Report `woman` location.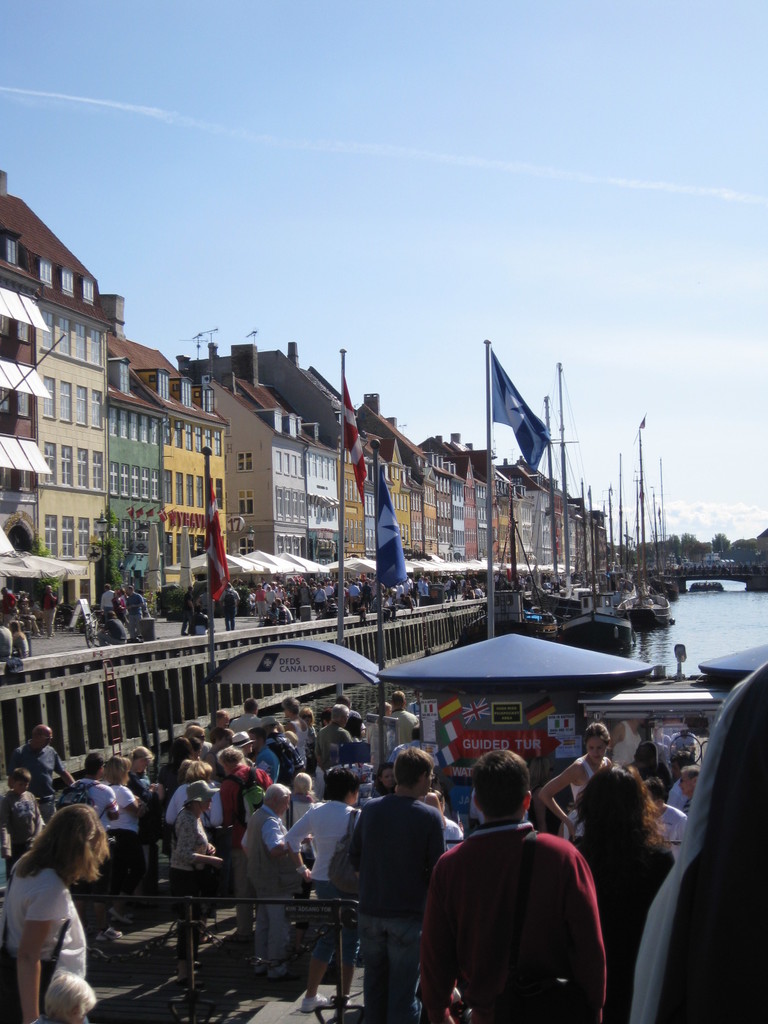
Report: 41 584 60 633.
